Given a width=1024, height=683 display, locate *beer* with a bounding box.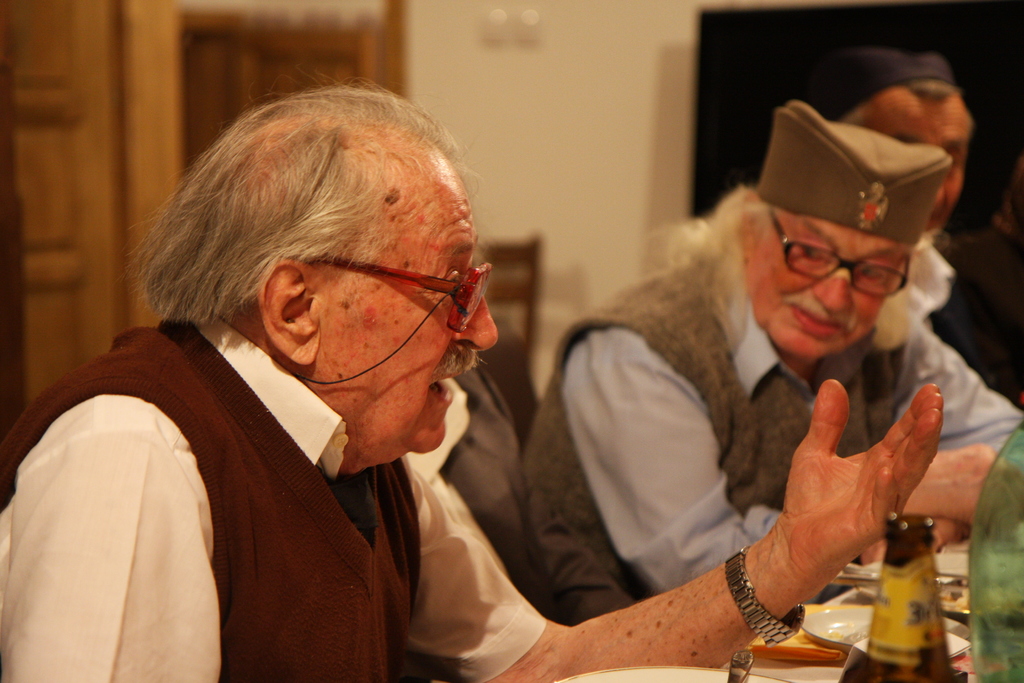
Located: BBox(852, 504, 956, 682).
